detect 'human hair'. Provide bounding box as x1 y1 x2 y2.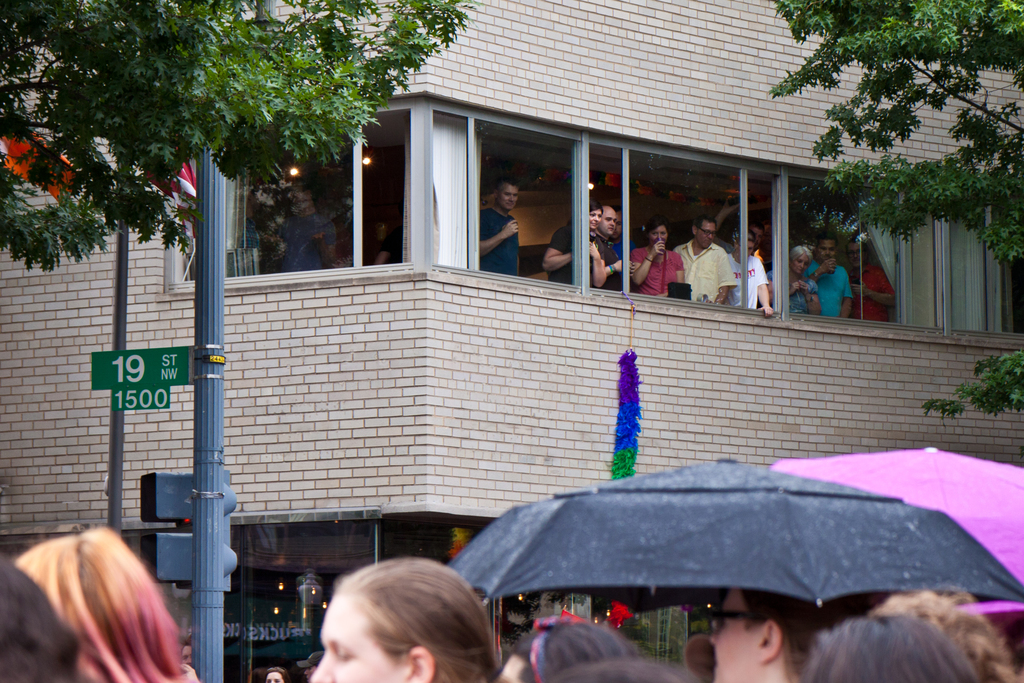
733 583 868 682.
